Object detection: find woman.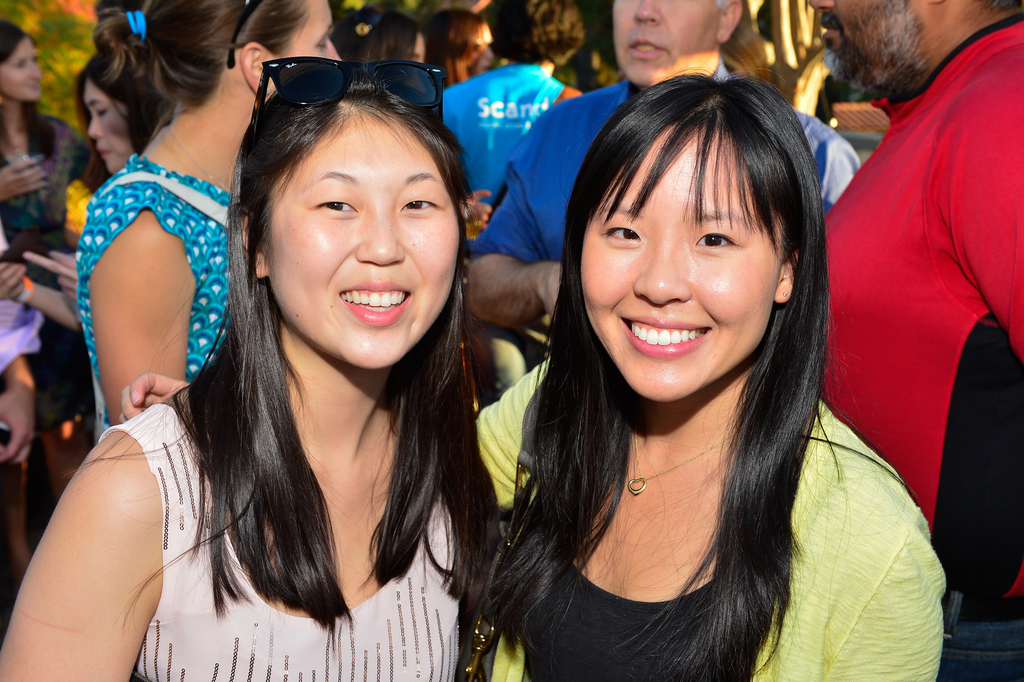
73, 0, 345, 444.
